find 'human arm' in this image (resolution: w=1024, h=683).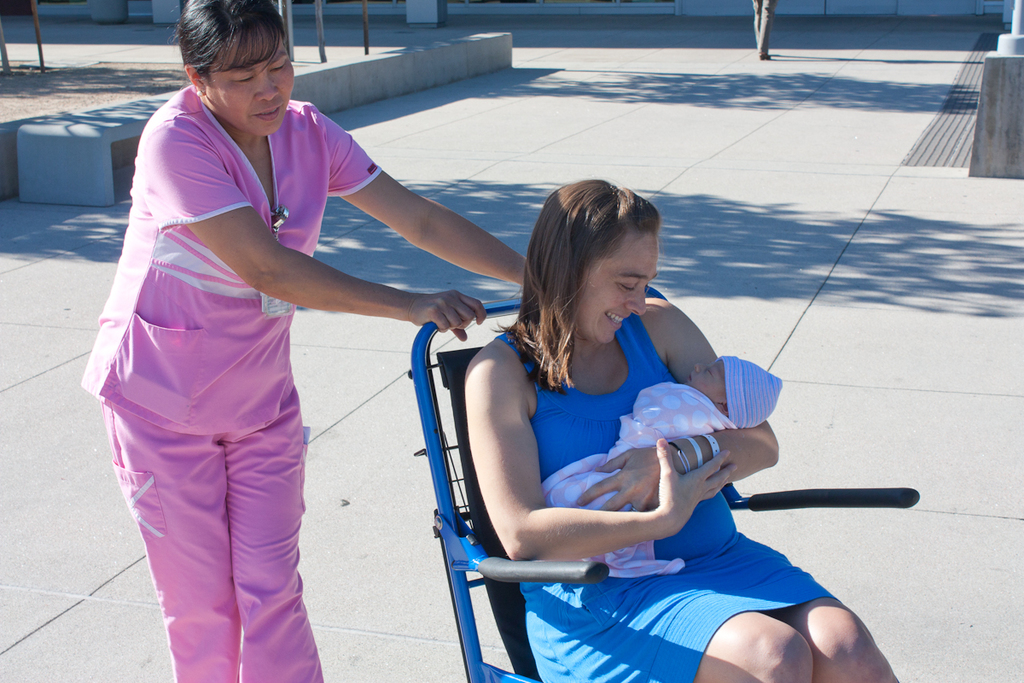
rect(486, 341, 687, 563).
